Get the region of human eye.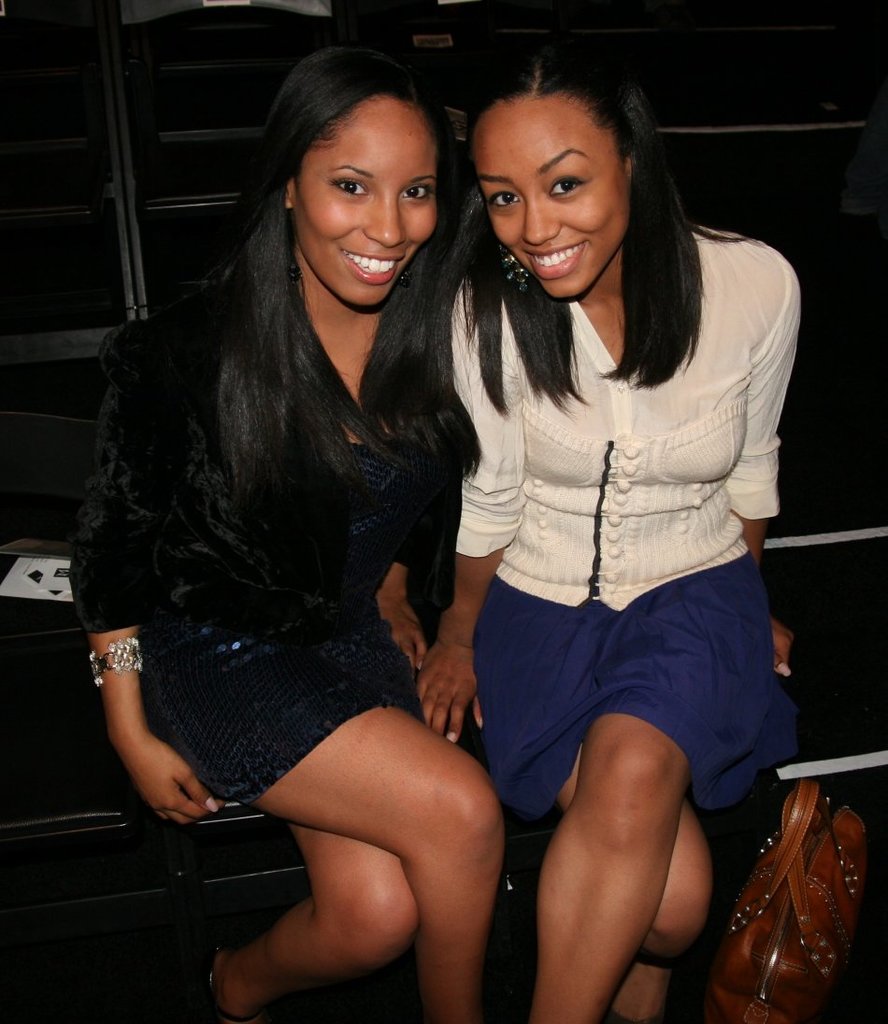
left=325, top=174, right=368, bottom=199.
